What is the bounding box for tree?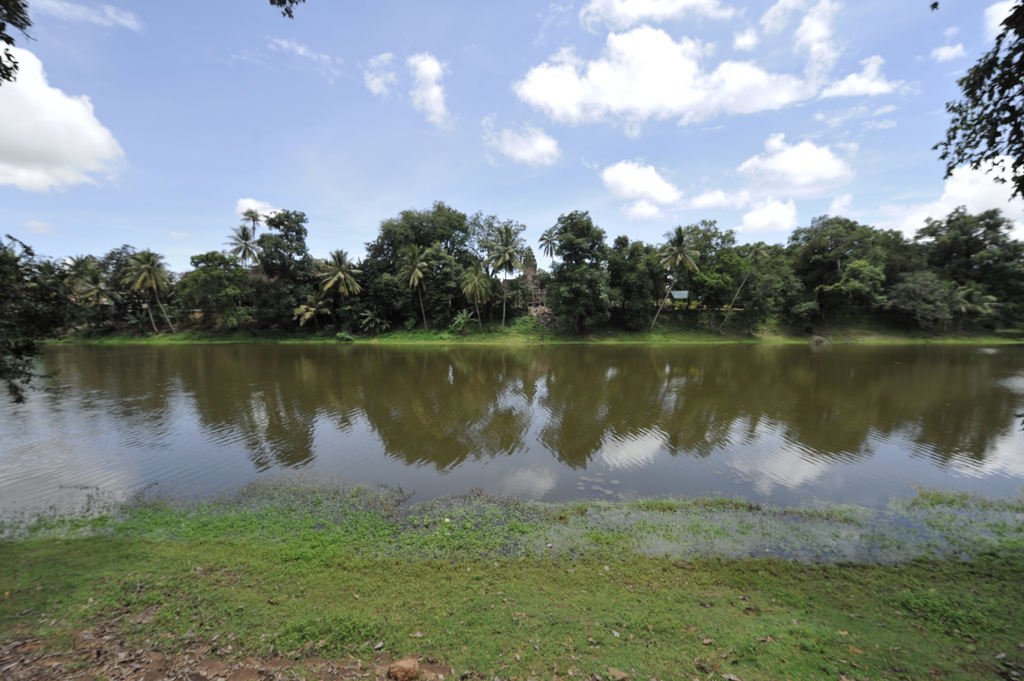
(x1=774, y1=210, x2=909, y2=303).
